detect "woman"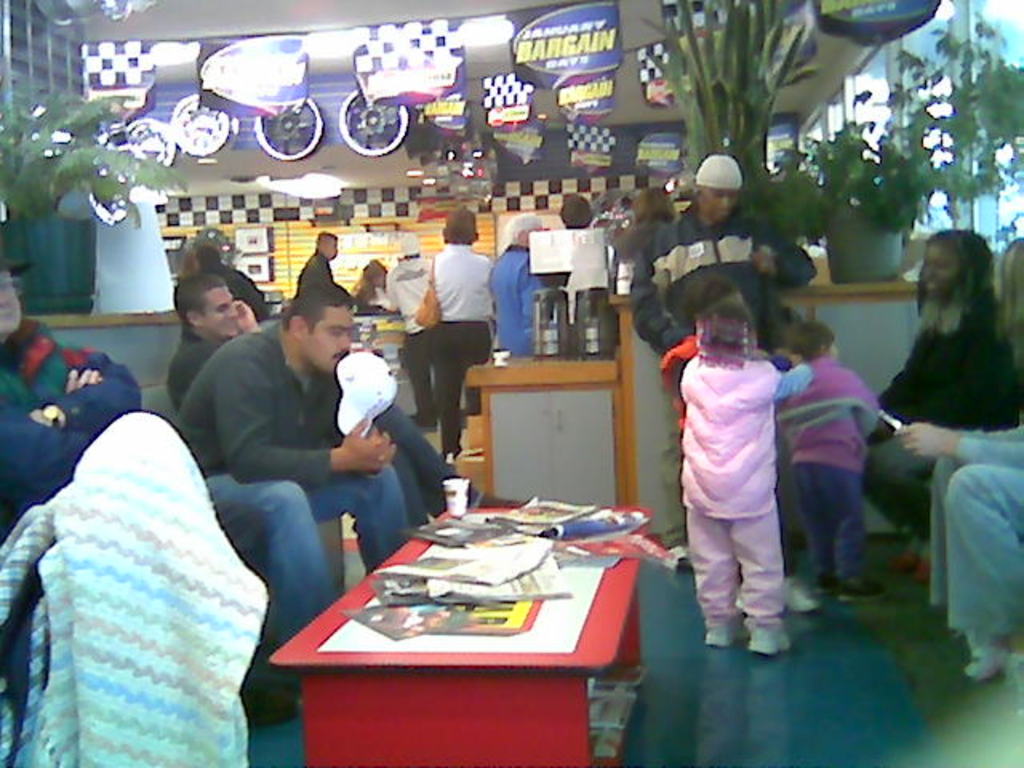
(x1=427, y1=208, x2=499, y2=462)
